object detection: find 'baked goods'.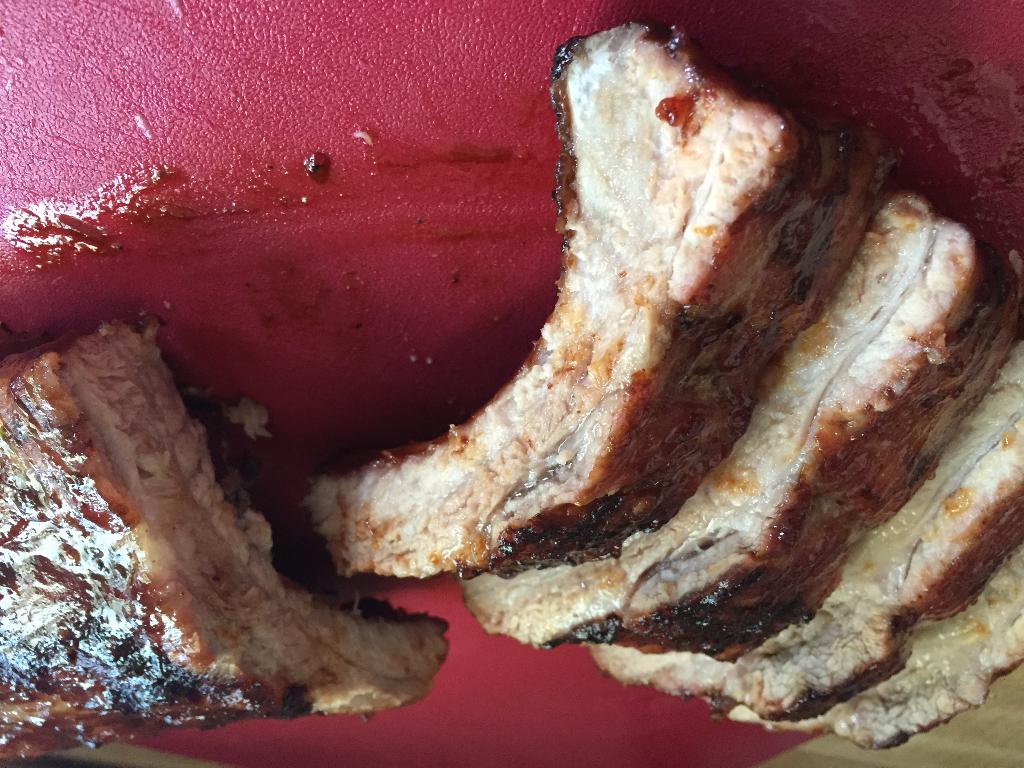
box=[0, 312, 454, 766].
